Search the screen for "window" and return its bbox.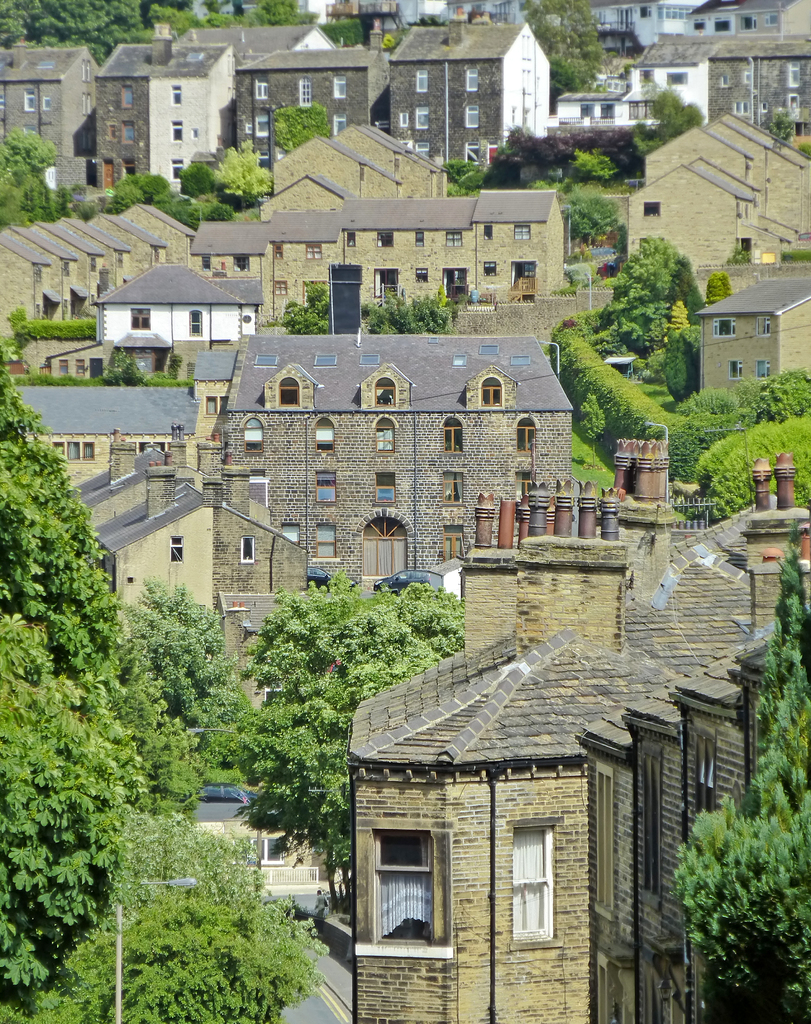
Found: box(255, 115, 269, 138).
